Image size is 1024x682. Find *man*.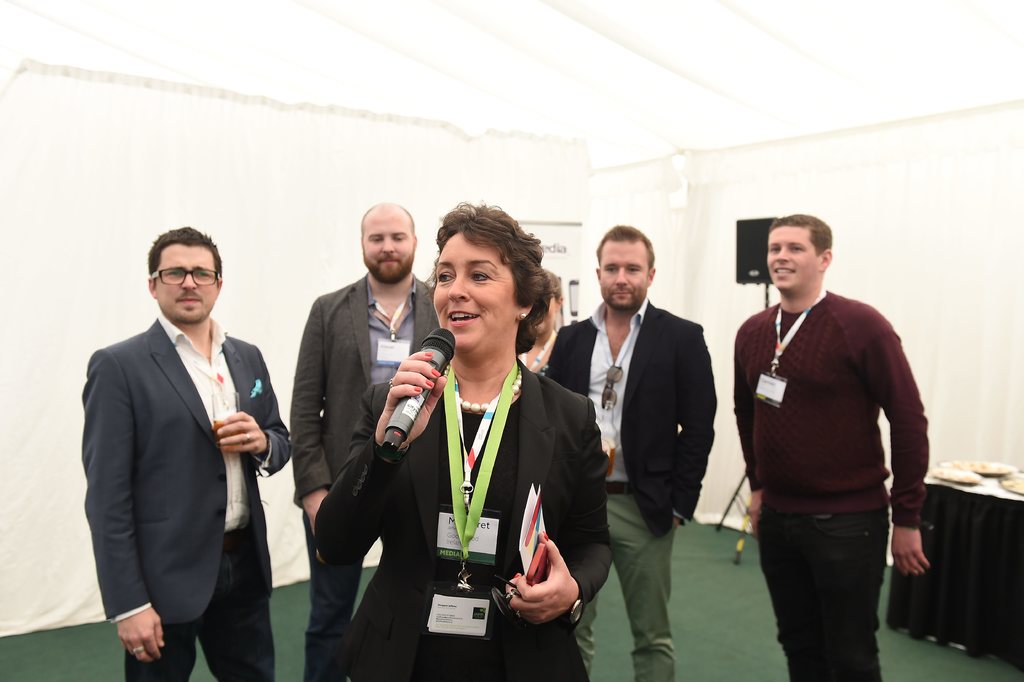
bbox(724, 210, 938, 681).
